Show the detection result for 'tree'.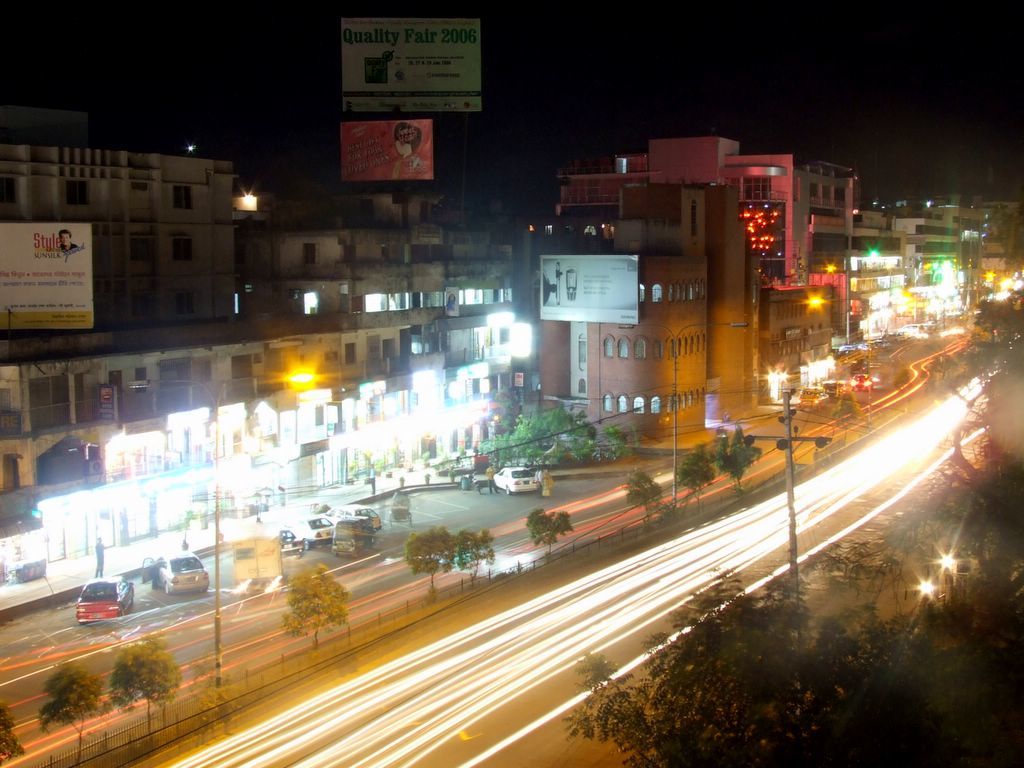
{"left": 0, "top": 700, "right": 24, "bottom": 767}.
